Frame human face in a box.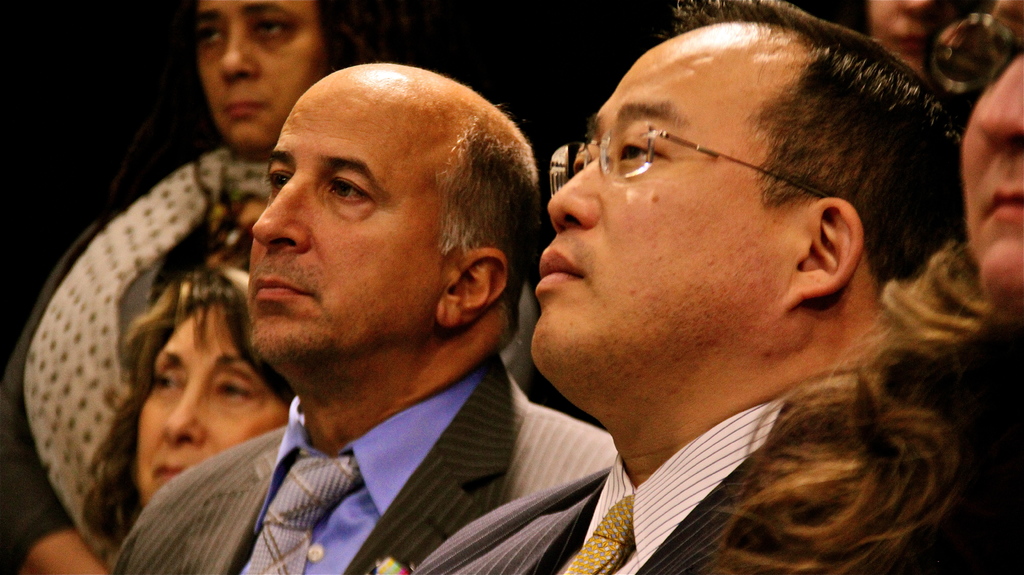
(x1=198, y1=0, x2=319, y2=150).
